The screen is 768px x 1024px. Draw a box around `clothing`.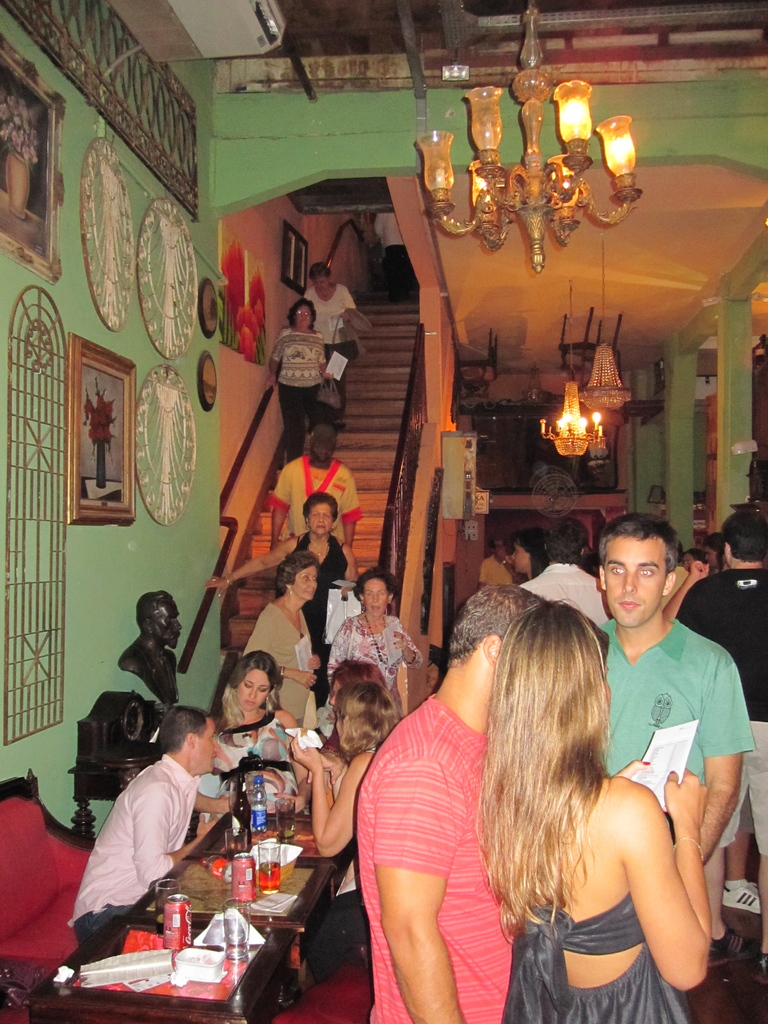
crop(324, 614, 425, 698).
